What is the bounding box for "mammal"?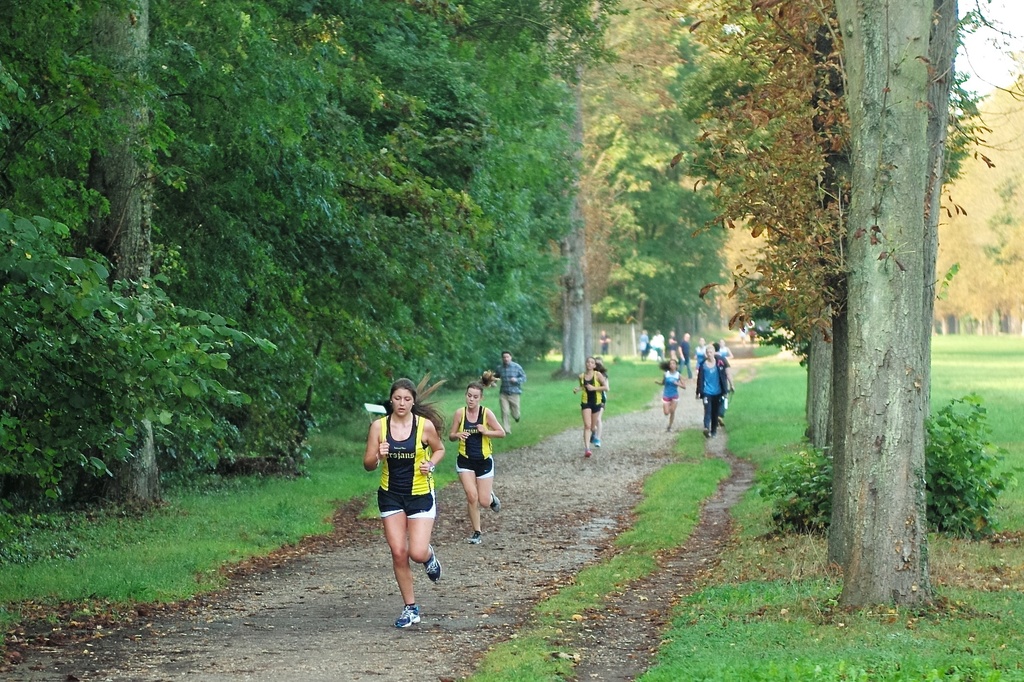
bbox=[693, 341, 737, 427].
